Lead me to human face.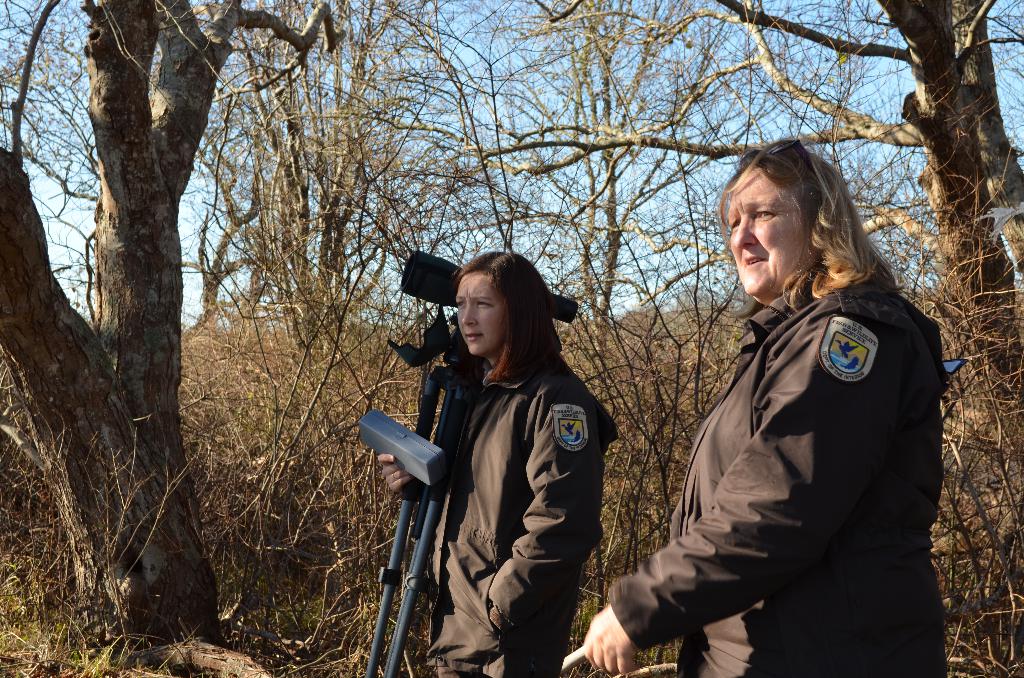
Lead to l=728, t=174, r=810, b=293.
